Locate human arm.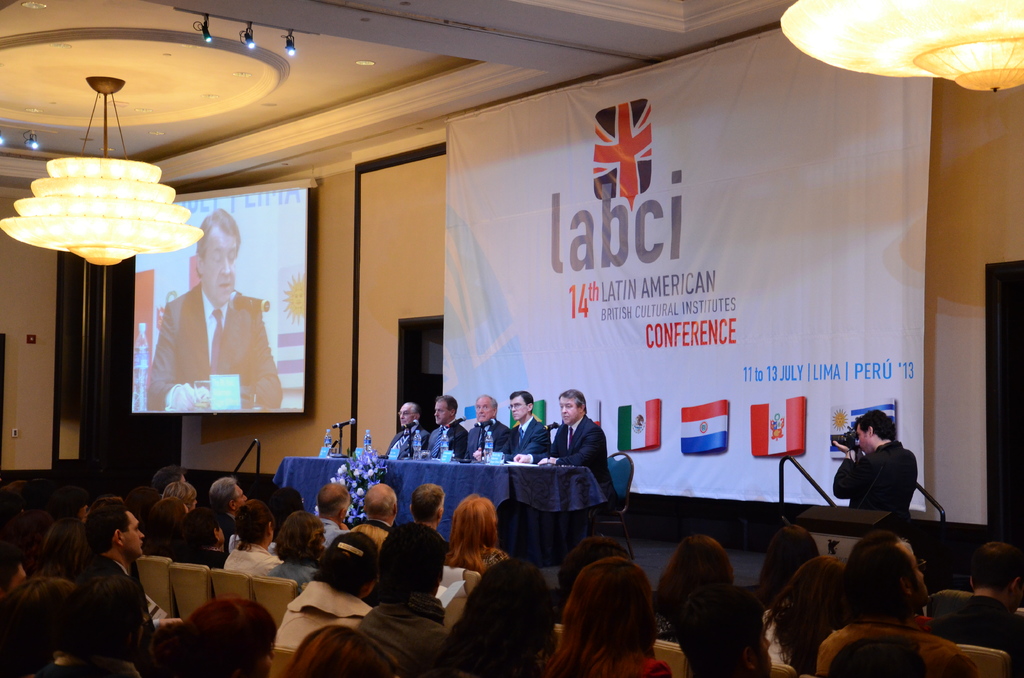
Bounding box: (x1=412, y1=431, x2=438, y2=455).
